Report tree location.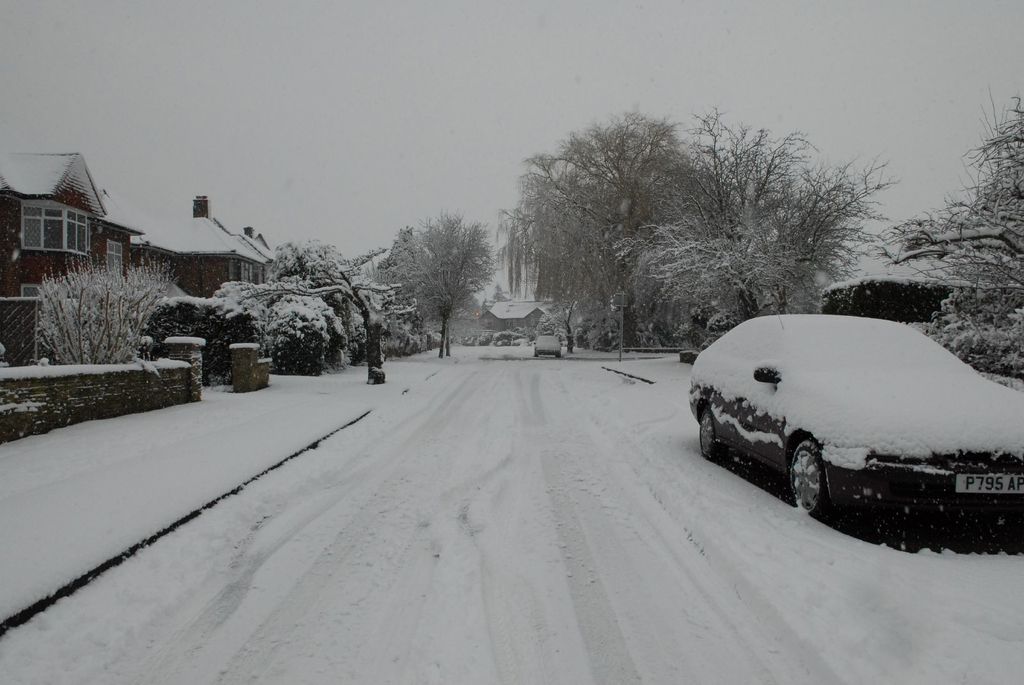
Report: [x1=493, y1=111, x2=728, y2=343].
